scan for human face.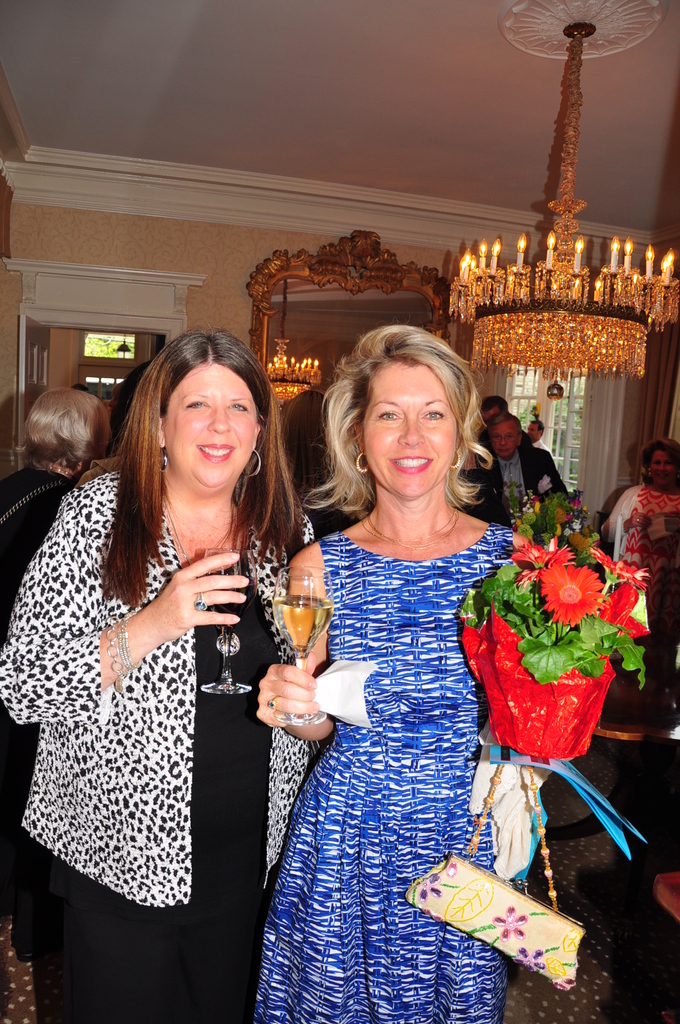
Scan result: BBox(165, 365, 259, 484).
